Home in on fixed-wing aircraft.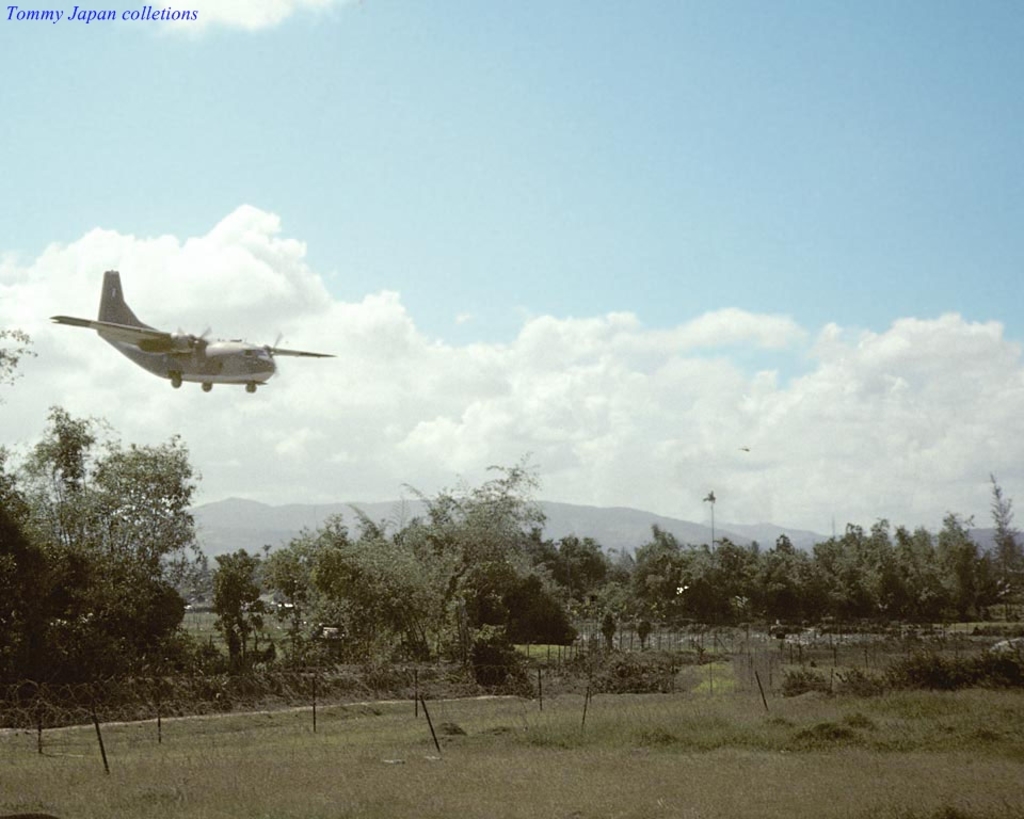
Homed in at 52/264/337/396.
